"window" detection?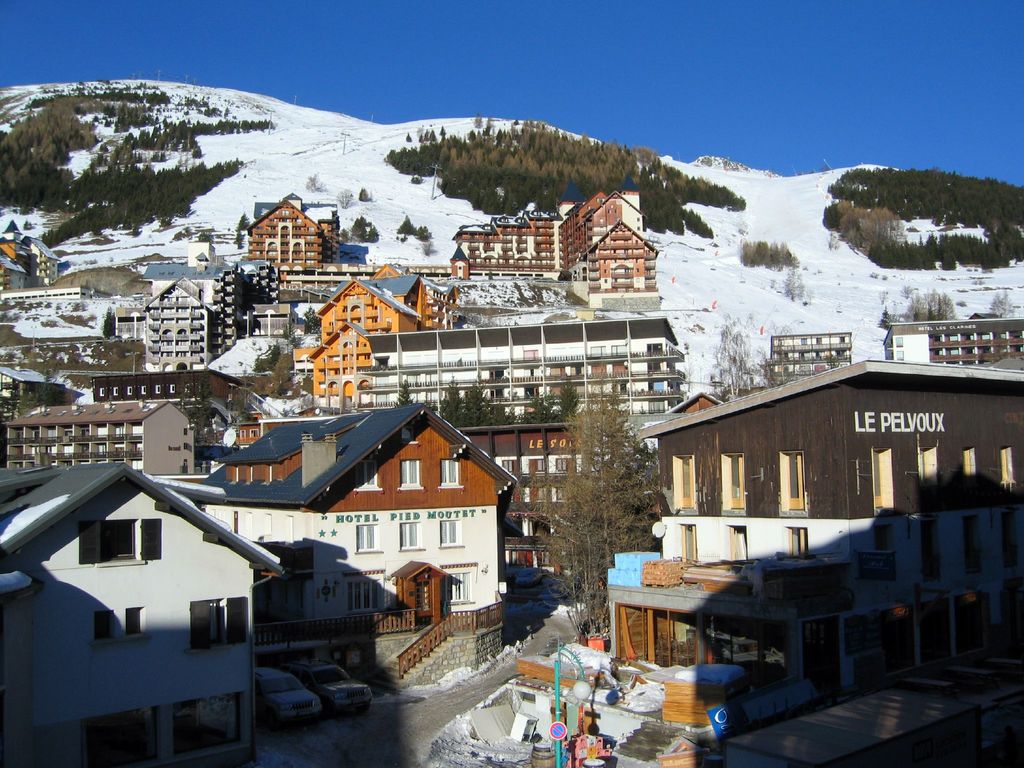
[x1=588, y1=362, x2=609, y2=375]
